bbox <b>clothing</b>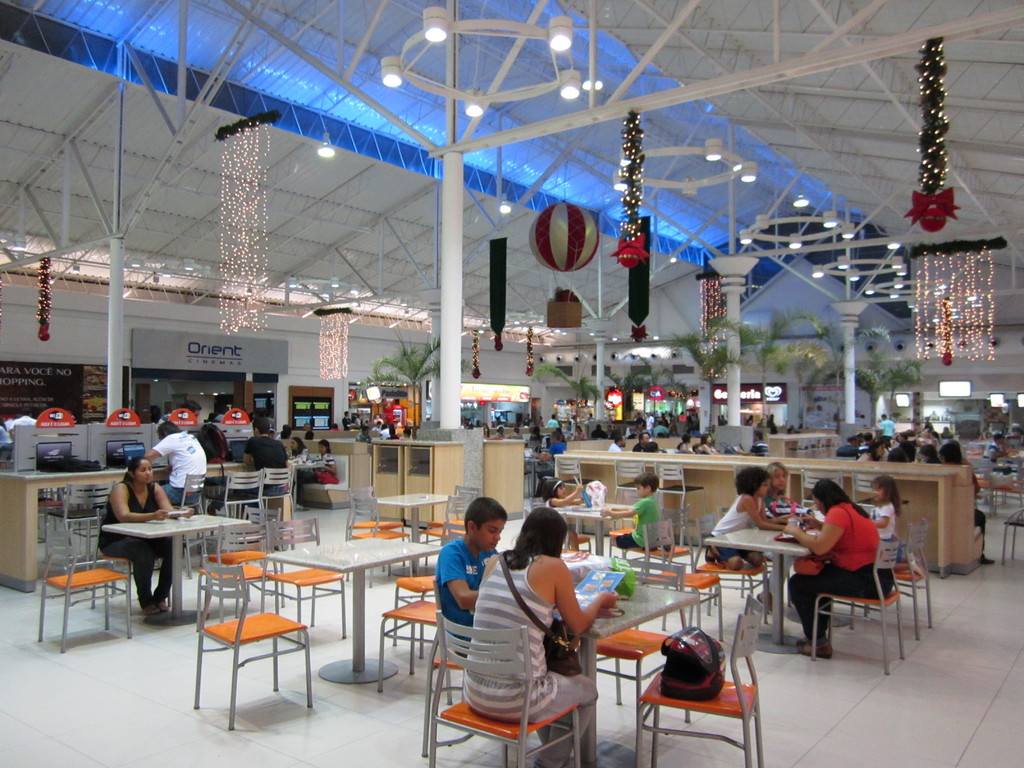
[787,502,895,646]
